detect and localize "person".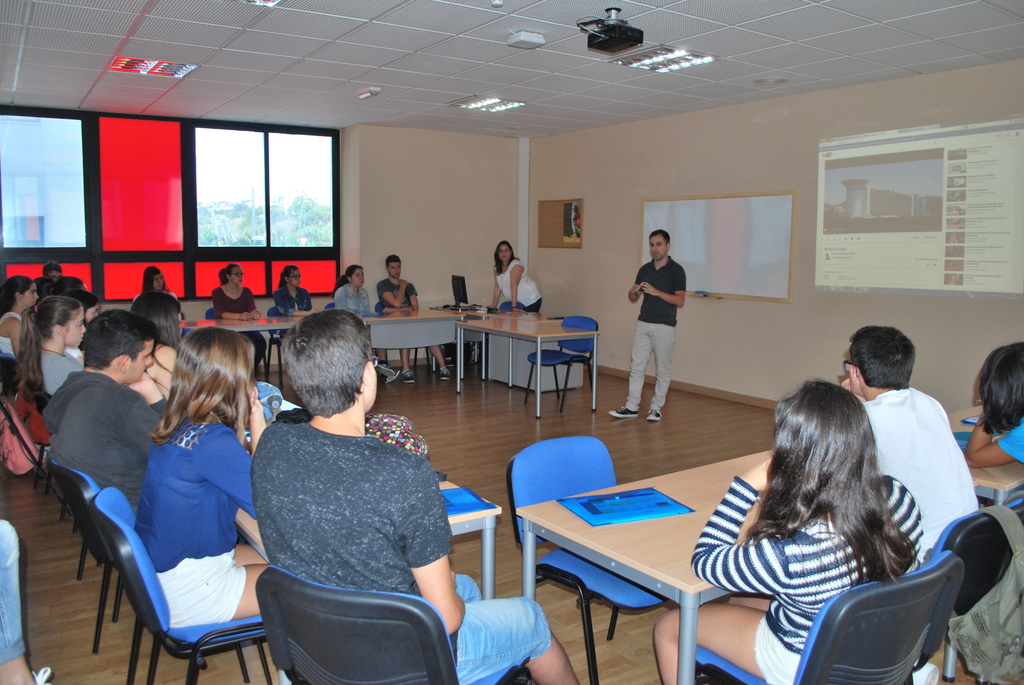
Localized at bbox=[652, 375, 927, 684].
